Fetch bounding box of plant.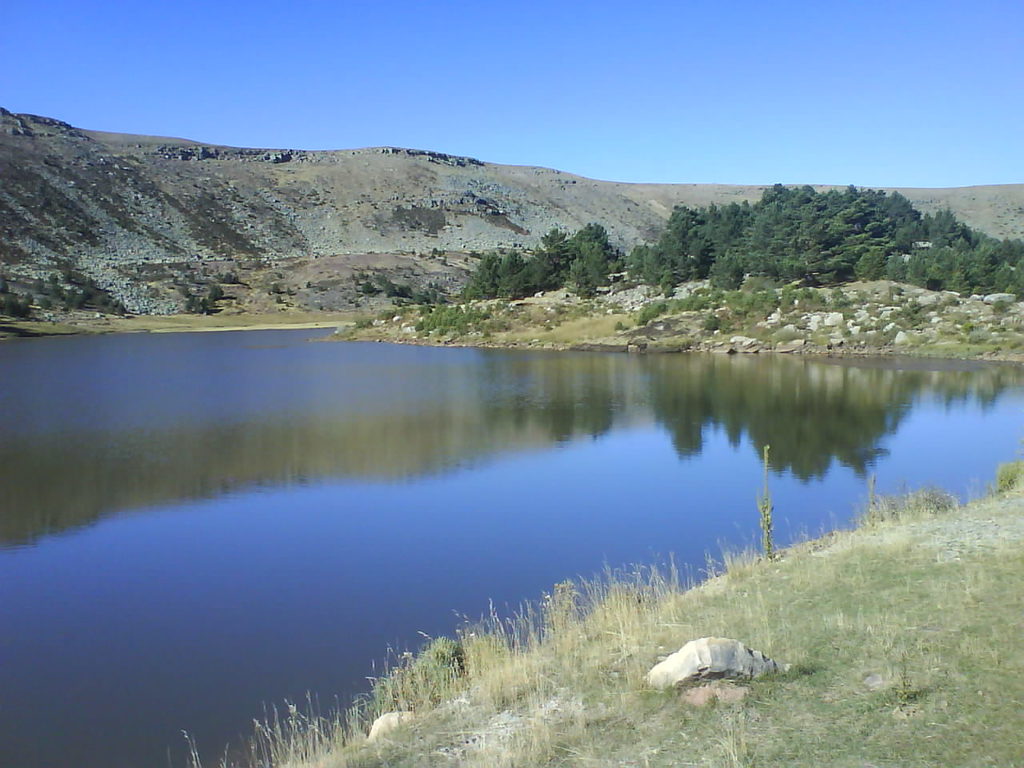
Bbox: bbox=[464, 257, 469, 261].
